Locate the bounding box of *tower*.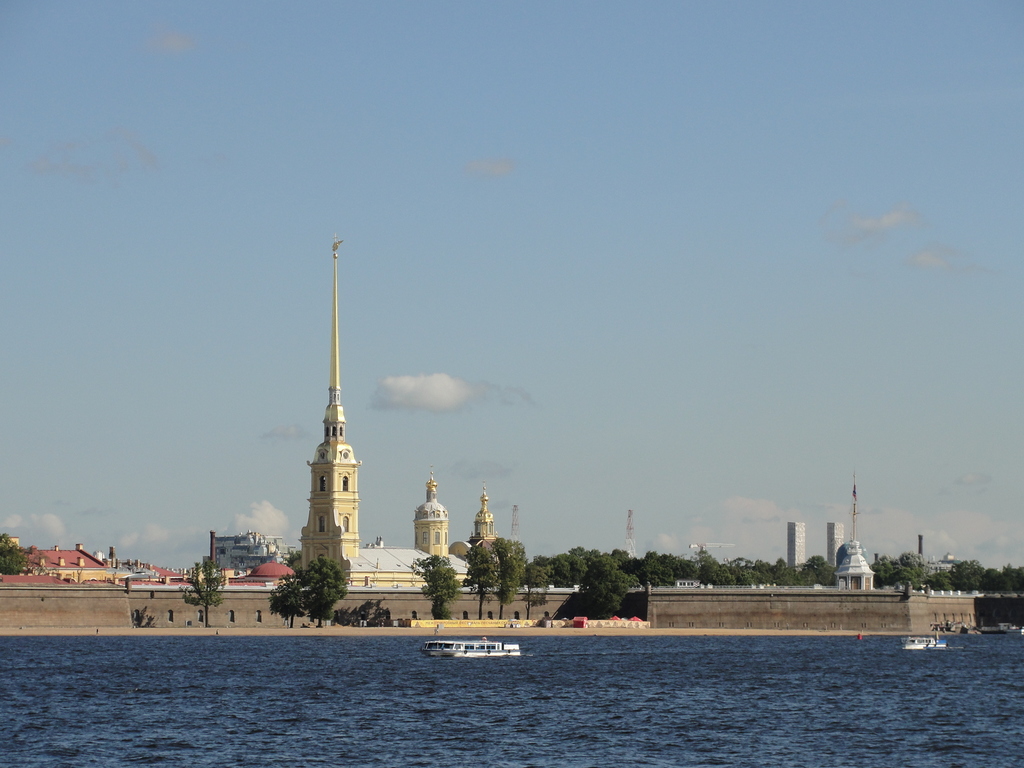
Bounding box: box=[465, 483, 497, 554].
